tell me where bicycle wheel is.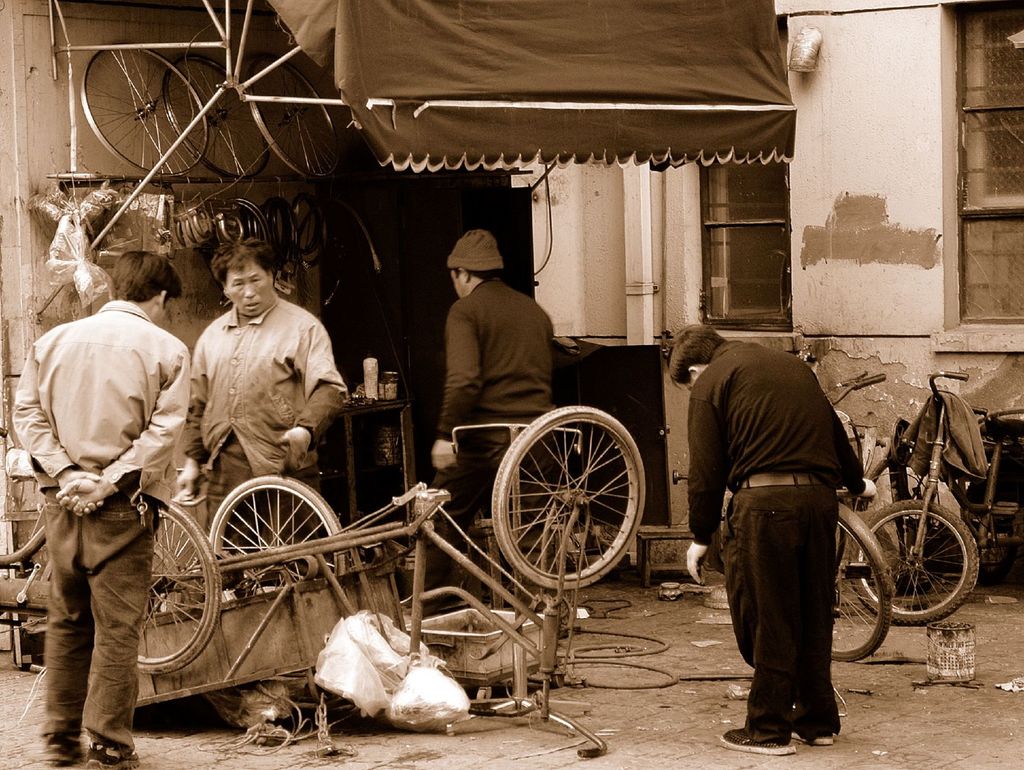
bicycle wheel is at box=[138, 496, 228, 675].
